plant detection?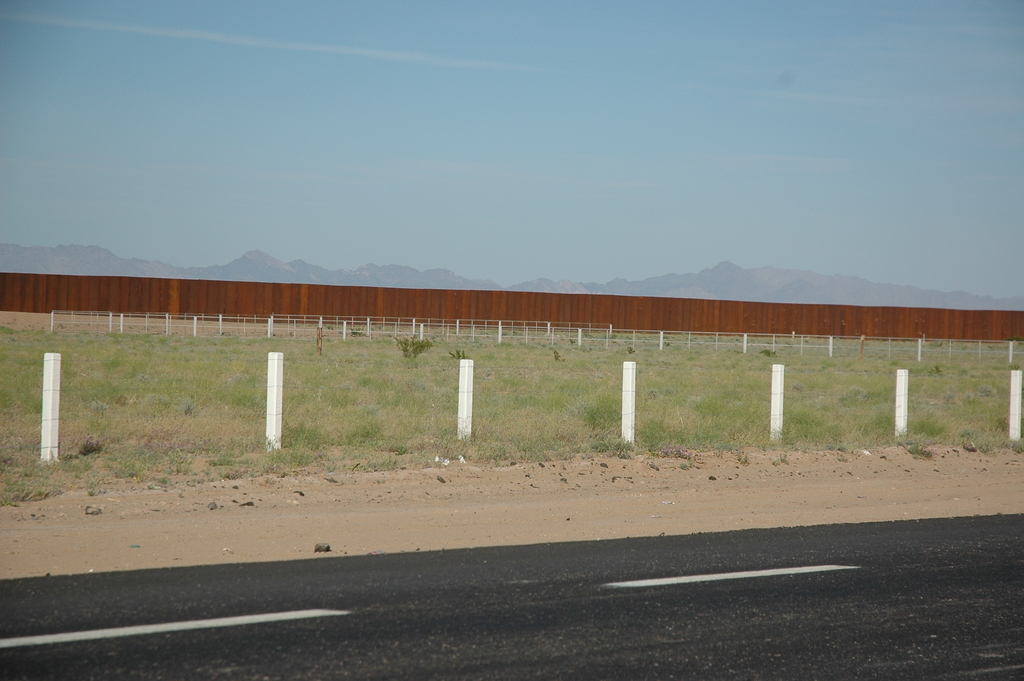
(left=891, top=354, right=908, bottom=366)
